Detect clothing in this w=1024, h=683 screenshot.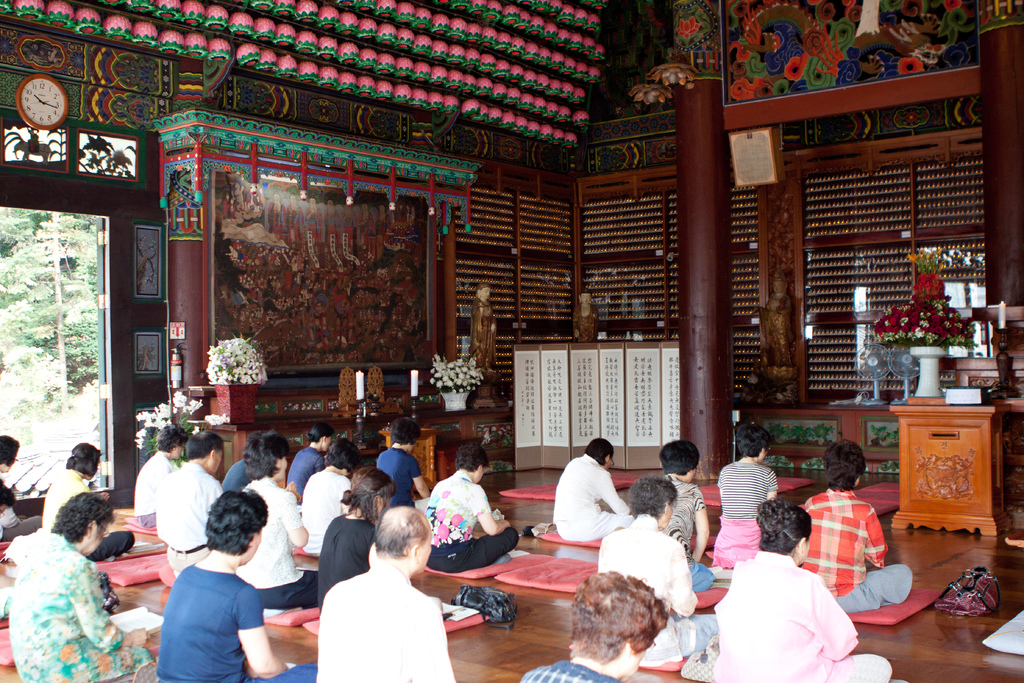
Detection: {"x1": 762, "y1": 297, "x2": 798, "y2": 378}.
